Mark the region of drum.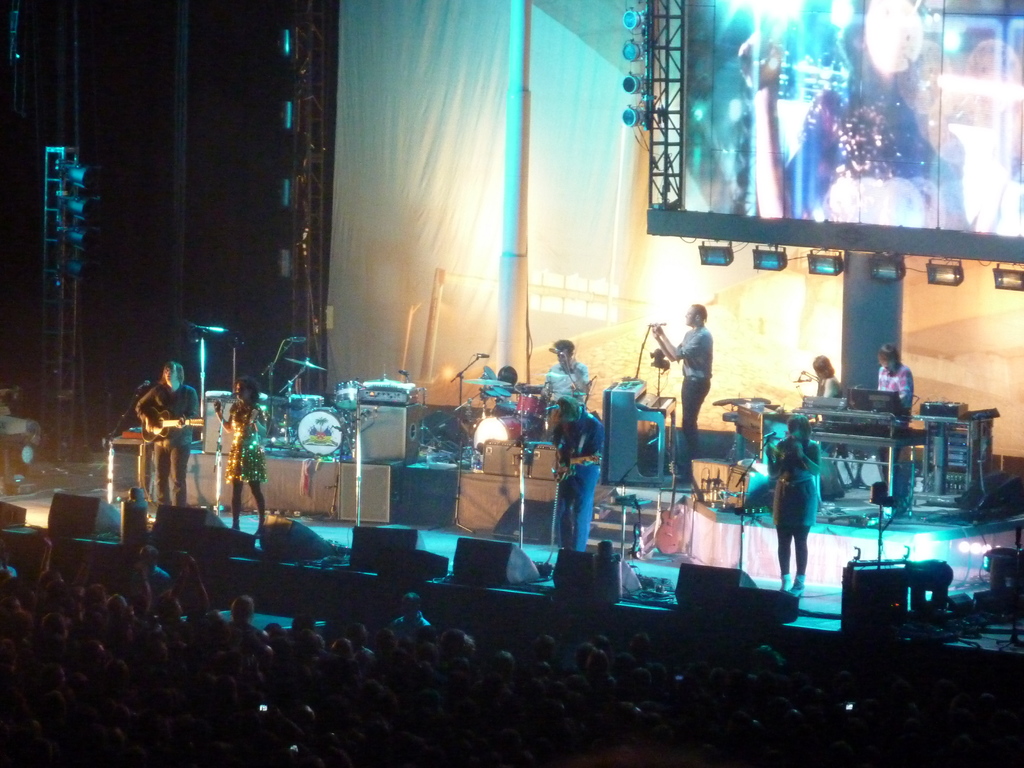
Region: region(515, 390, 552, 420).
